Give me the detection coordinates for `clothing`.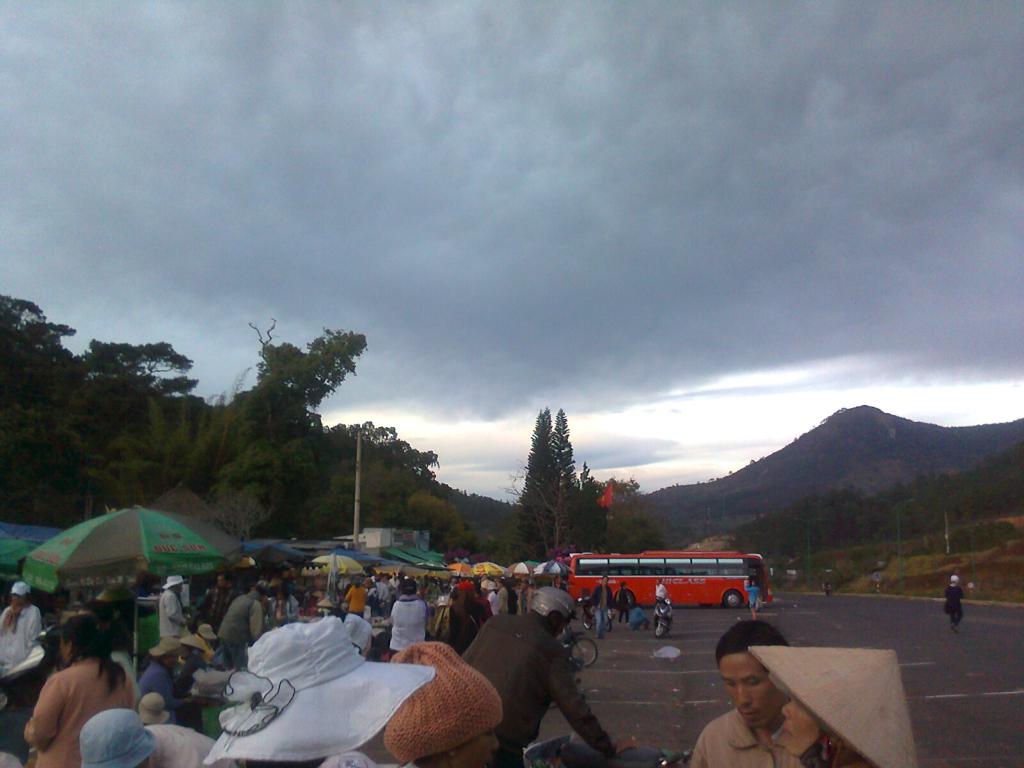
box(616, 589, 631, 621).
